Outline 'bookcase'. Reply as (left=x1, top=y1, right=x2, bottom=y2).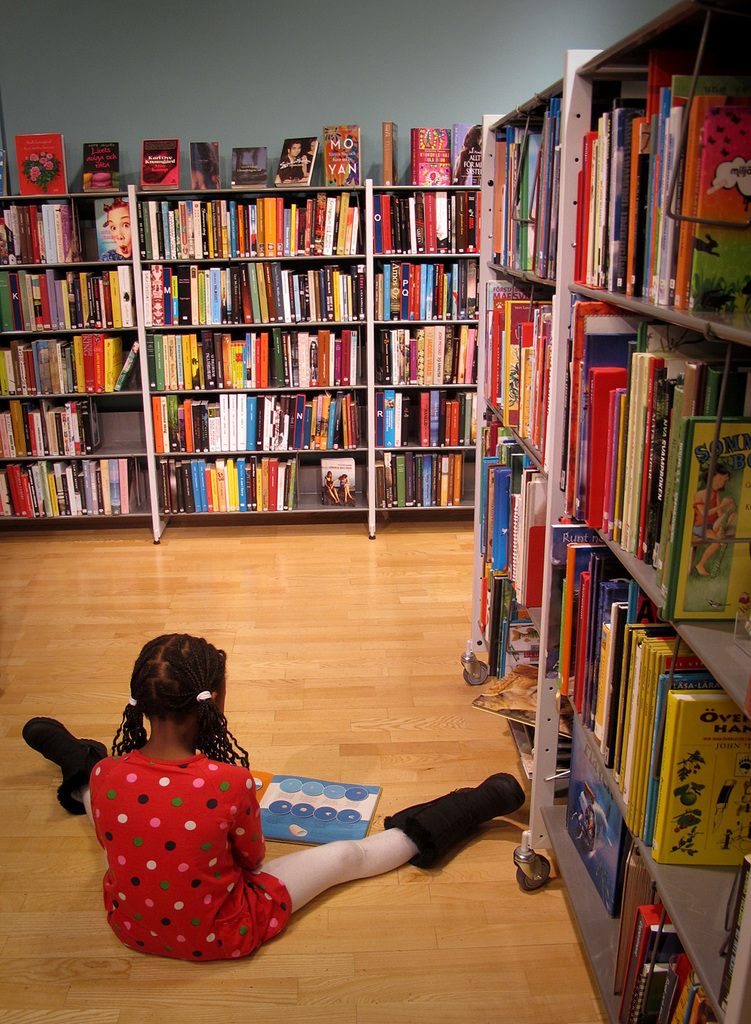
(left=457, top=0, right=750, bottom=1023).
